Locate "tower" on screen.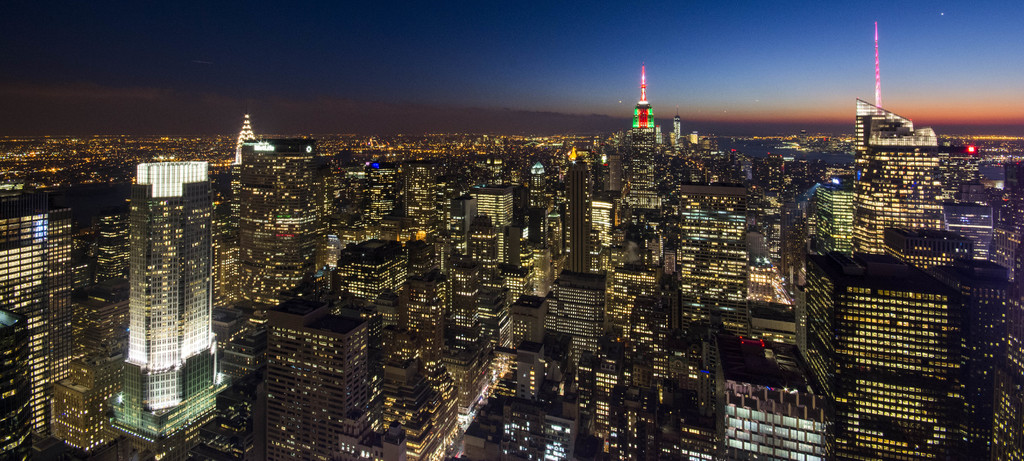
On screen at pyautogui.locateOnScreen(543, 157, 605, 365).
